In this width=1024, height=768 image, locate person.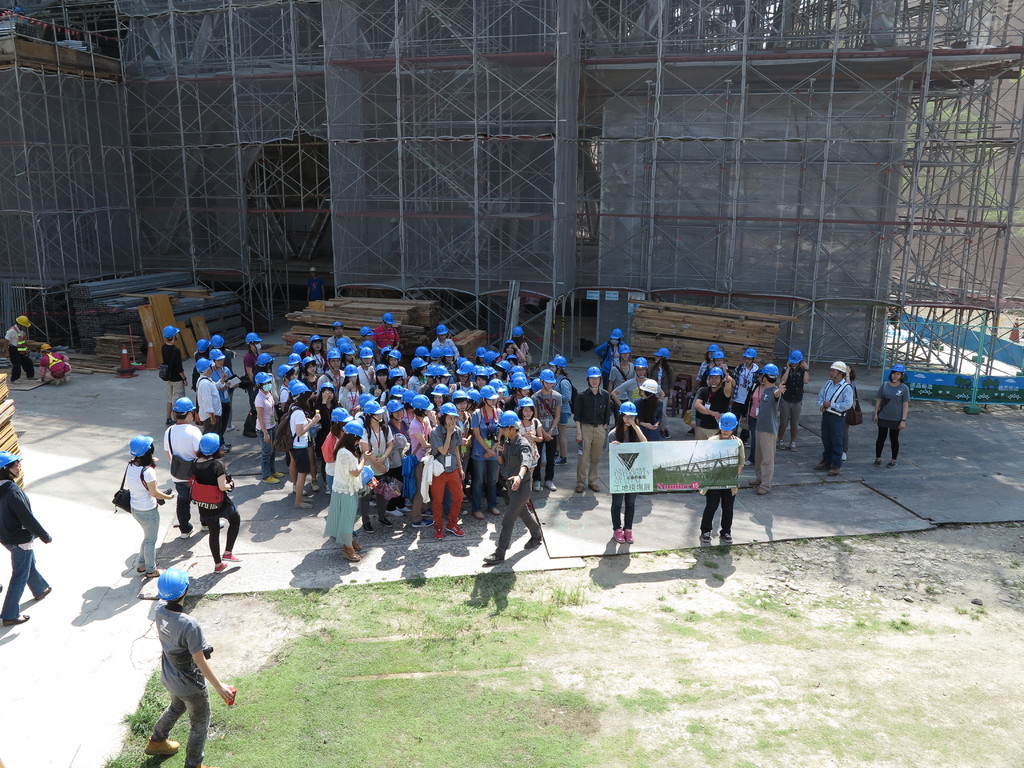
Bounding box: [left=754, top=364, right=787, bottom=497].
